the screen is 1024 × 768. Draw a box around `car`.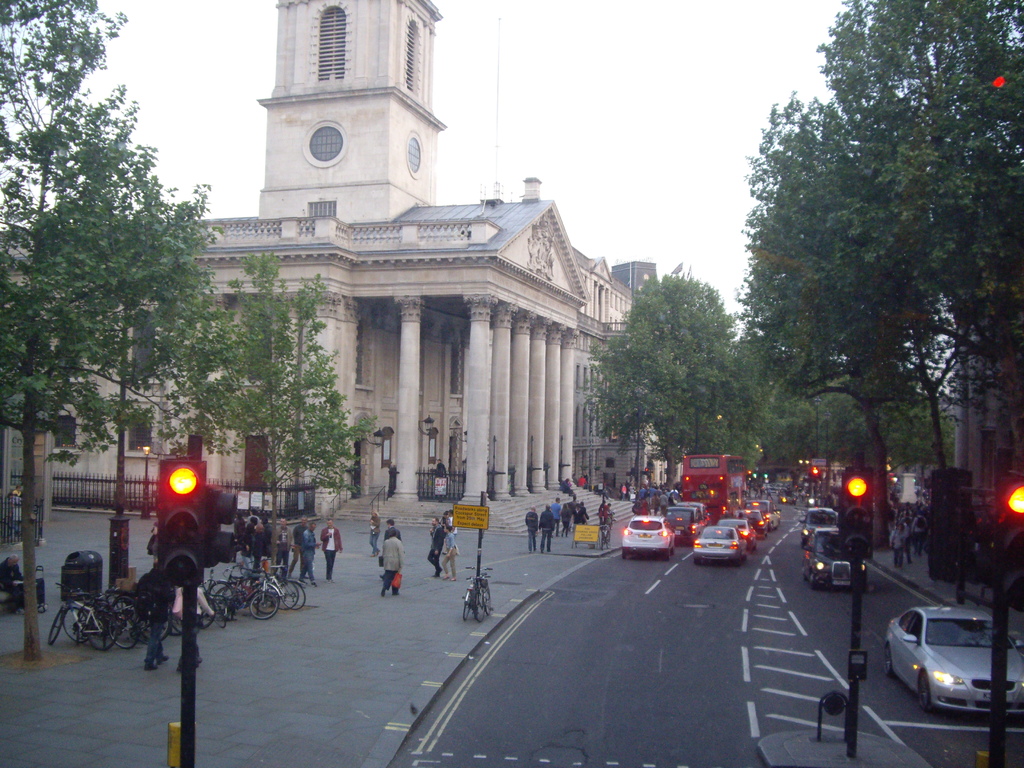
<bbox>800, 499, 833, 541</bbox>.
